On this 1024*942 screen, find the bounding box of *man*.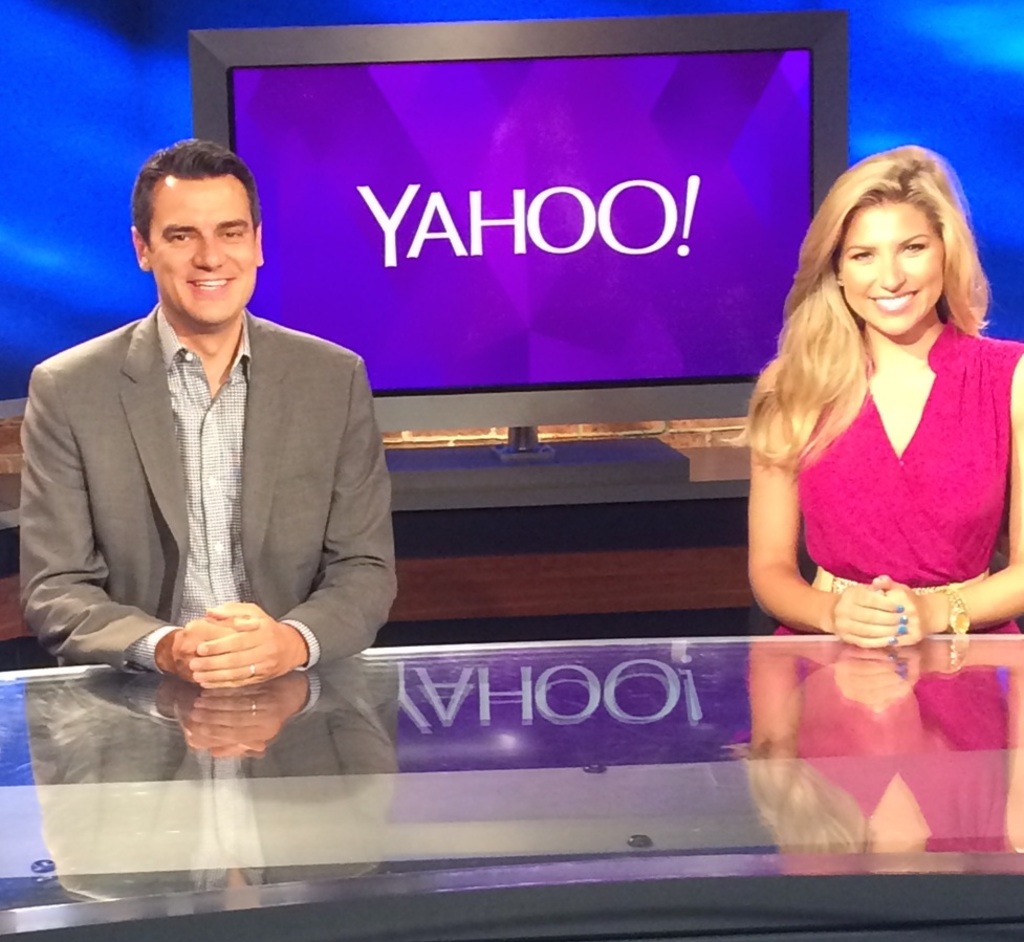
Bounding box: crop(27, 149, 404, 777).
